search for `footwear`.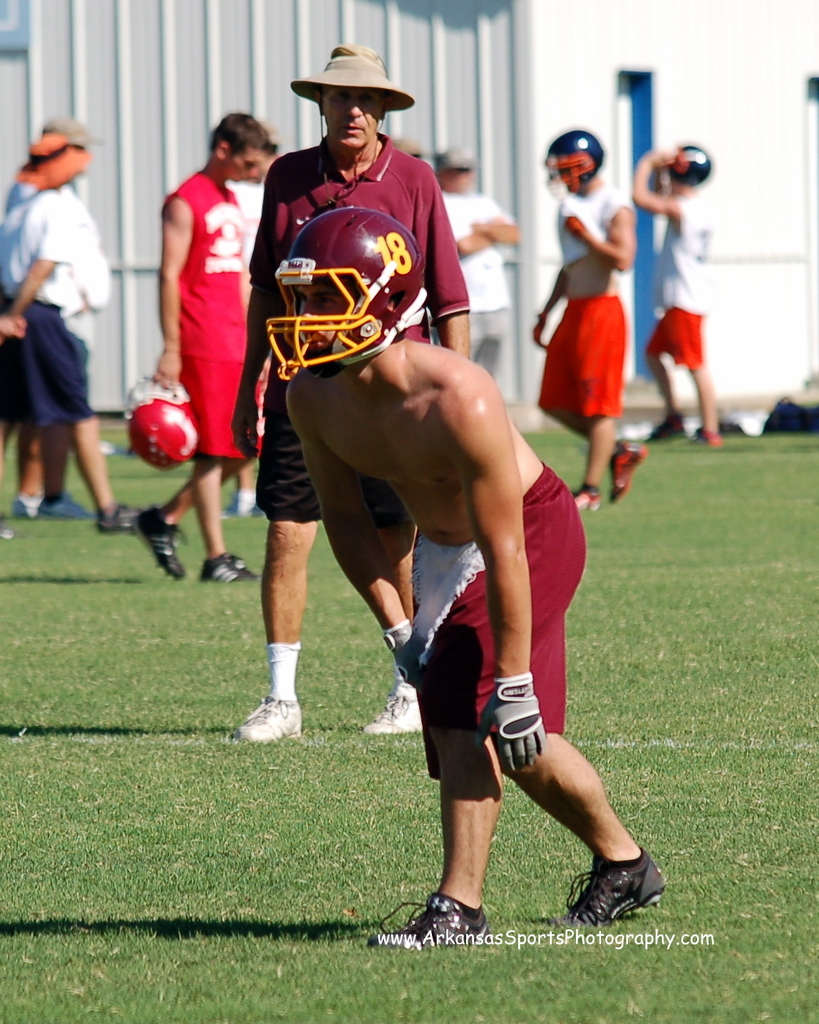
Found at crop(700, 430, 721, 452).
